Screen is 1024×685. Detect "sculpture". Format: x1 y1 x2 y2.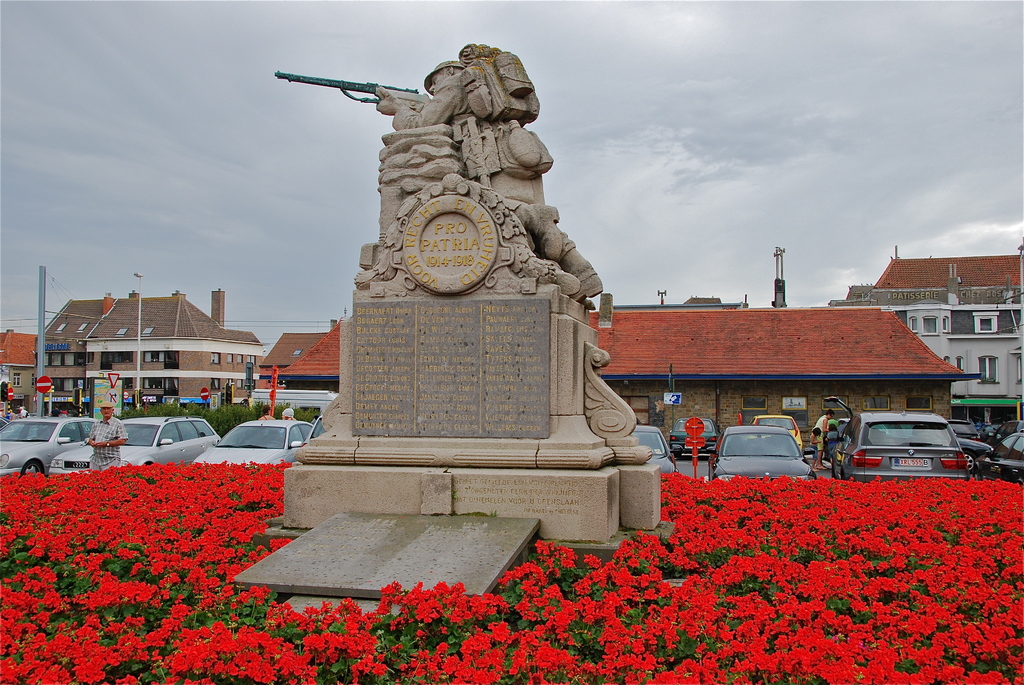
267 1 726 528.
